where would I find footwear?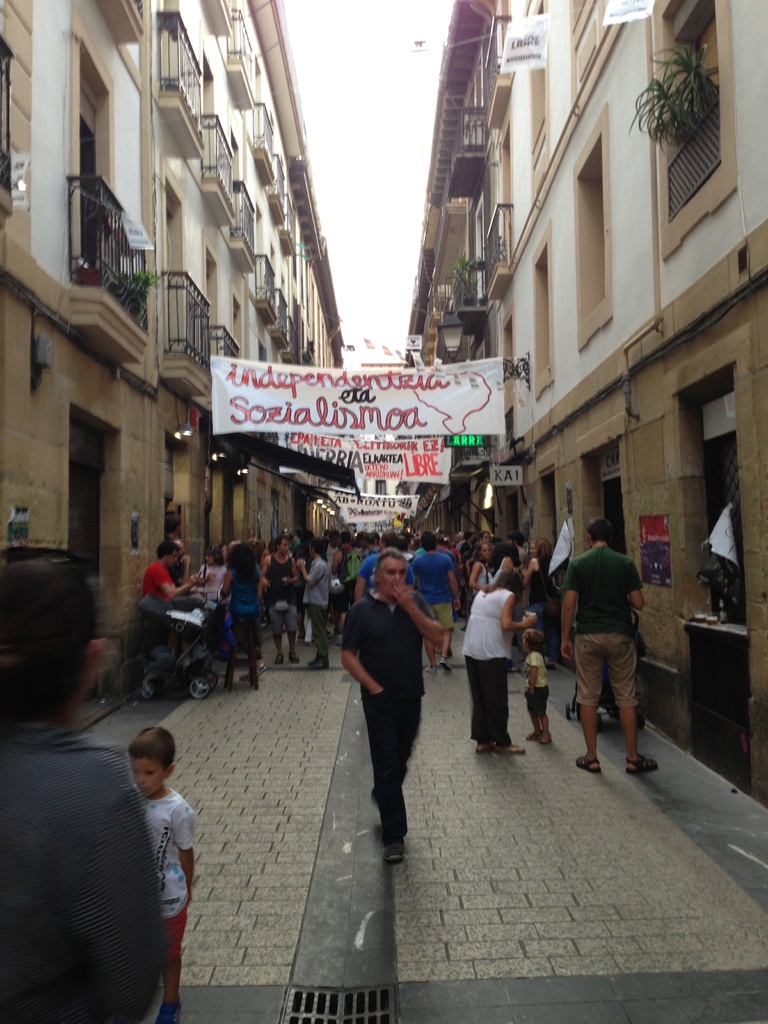
At [x1=422, y1=664, x2=436, y2=676].
